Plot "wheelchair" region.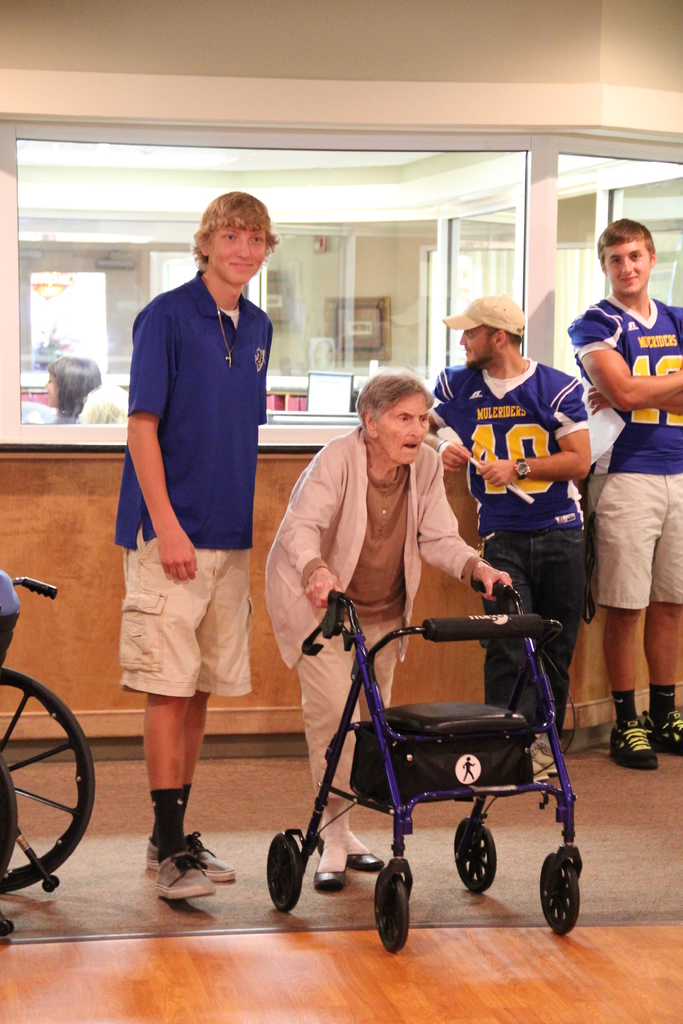
Plotted at (0, 575, 97, 940).
